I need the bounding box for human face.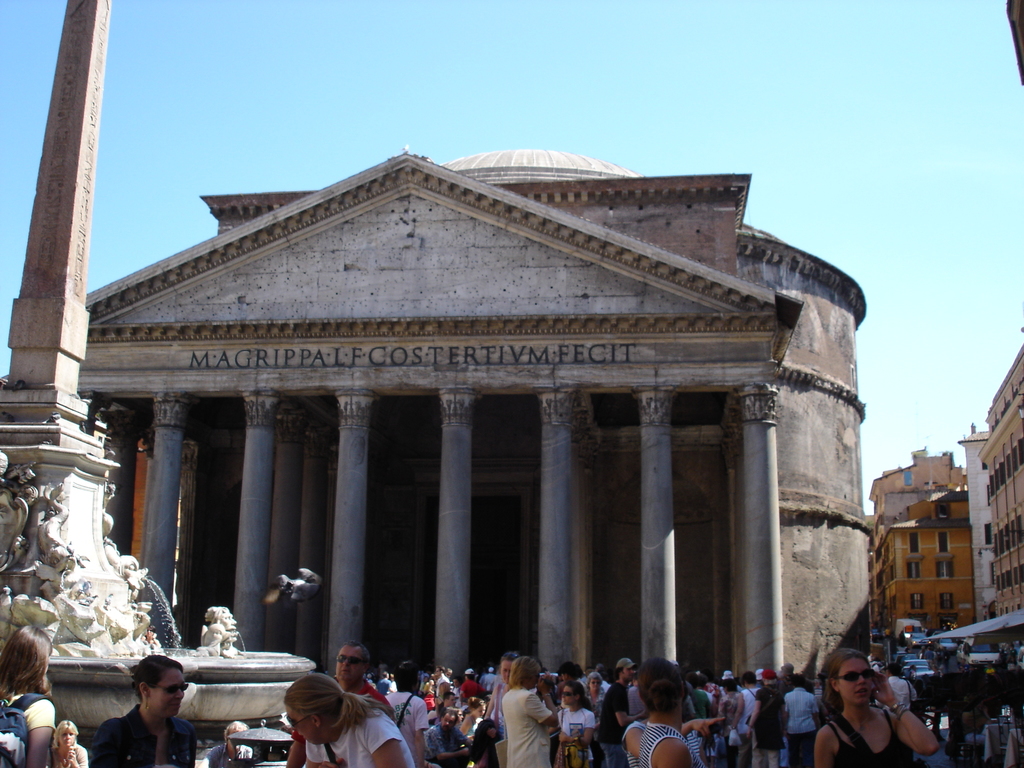
Here it is: pyautogui.locateOnScreen(148, 669, 186, 715).
